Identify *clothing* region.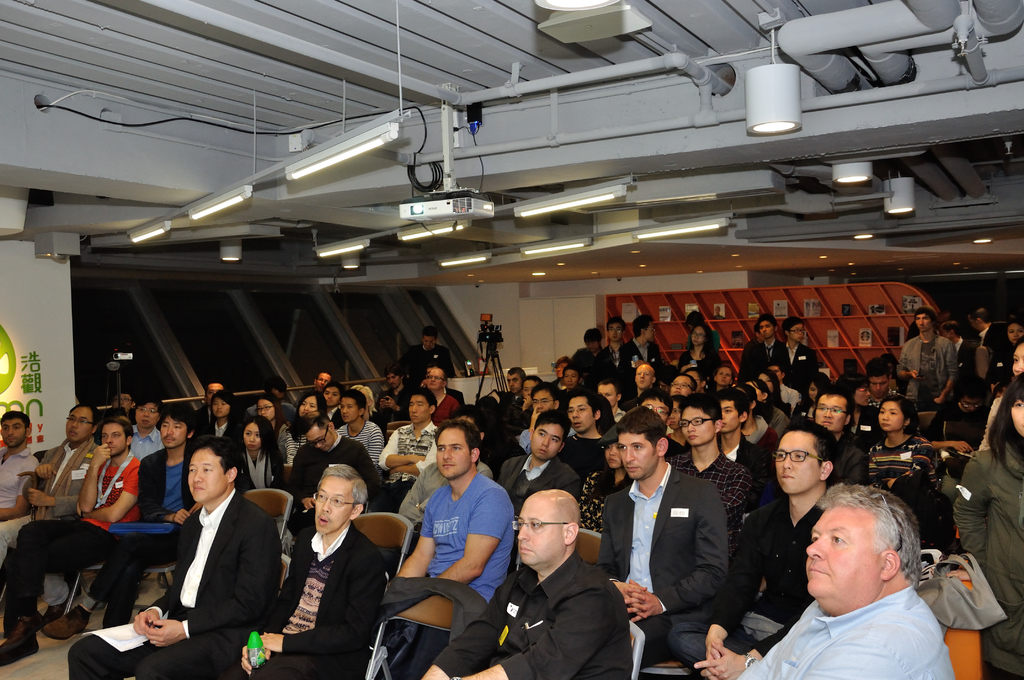
Region: {"left": 726, "top": 437, "right": 774, "bottom": 504}.
